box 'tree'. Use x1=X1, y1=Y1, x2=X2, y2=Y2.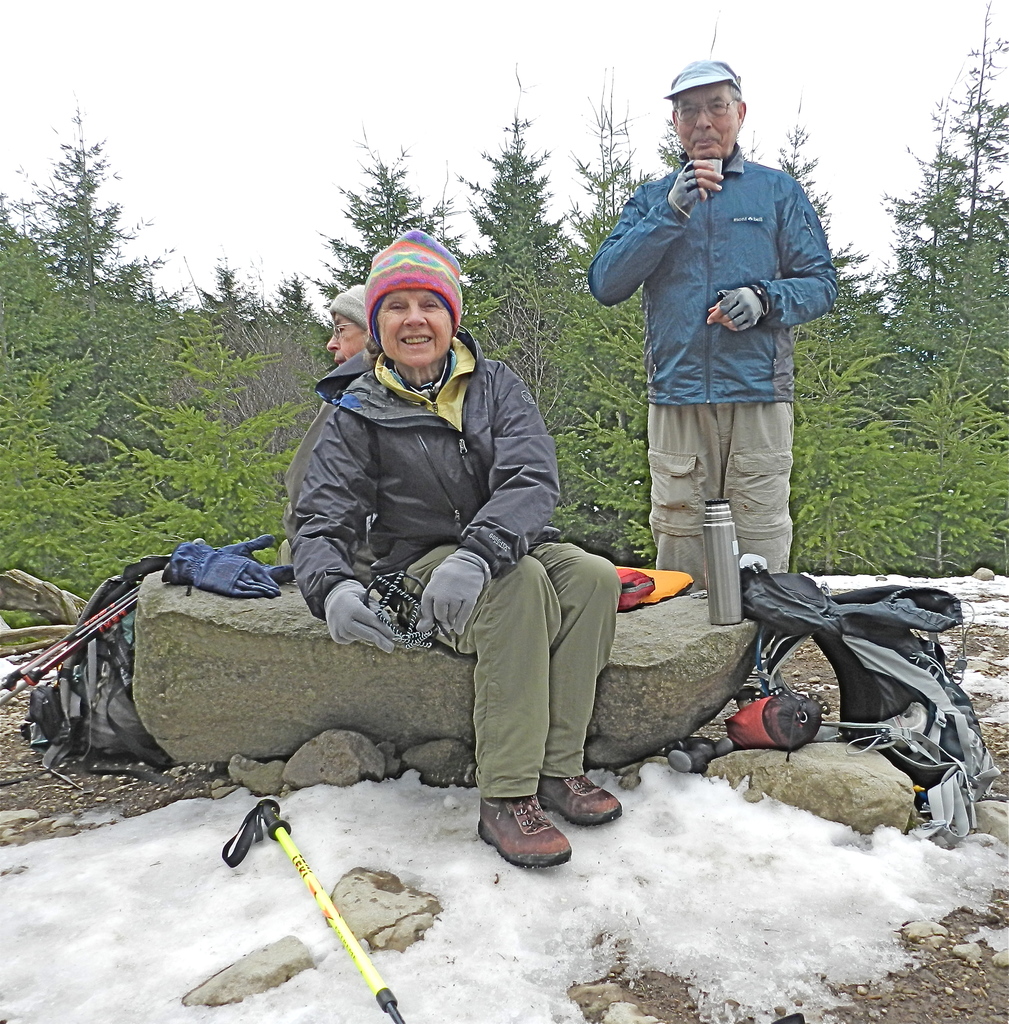
x1=0, y1=0, x2=1008, y2=599.
